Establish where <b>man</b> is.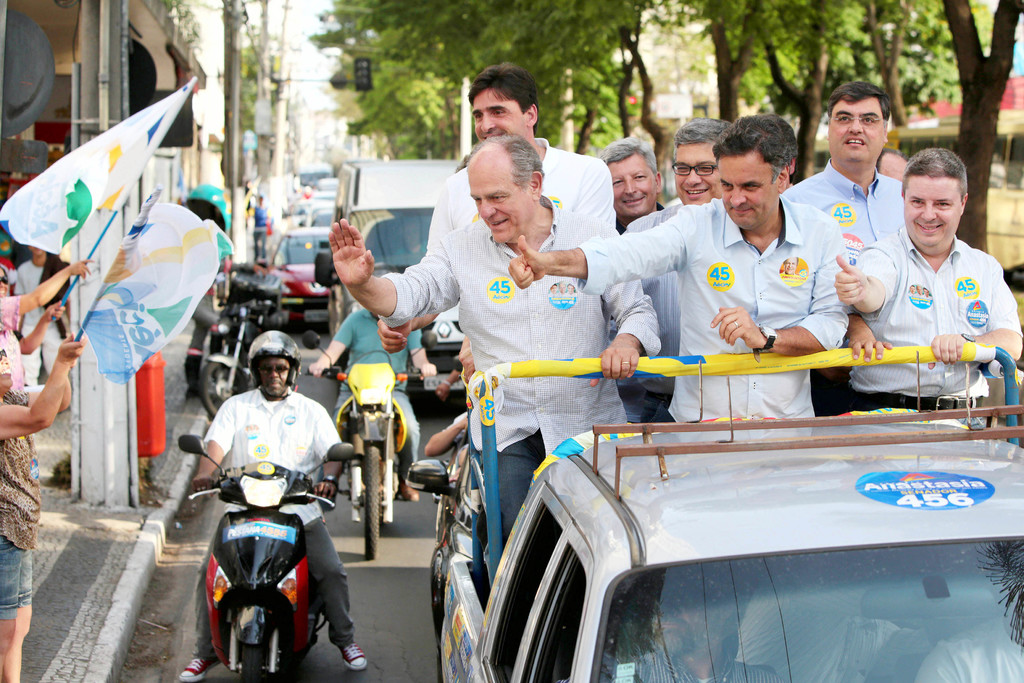
Established at region(556, 568, 781, 682).
